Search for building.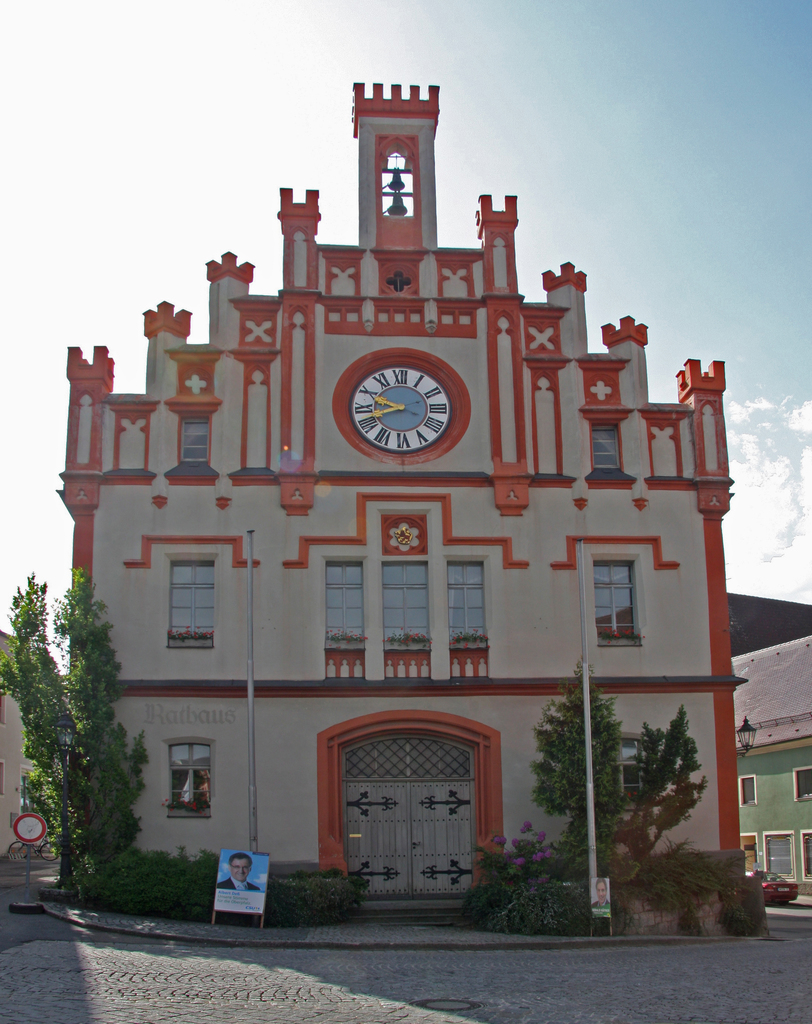
Found at 733 637 811 893.
